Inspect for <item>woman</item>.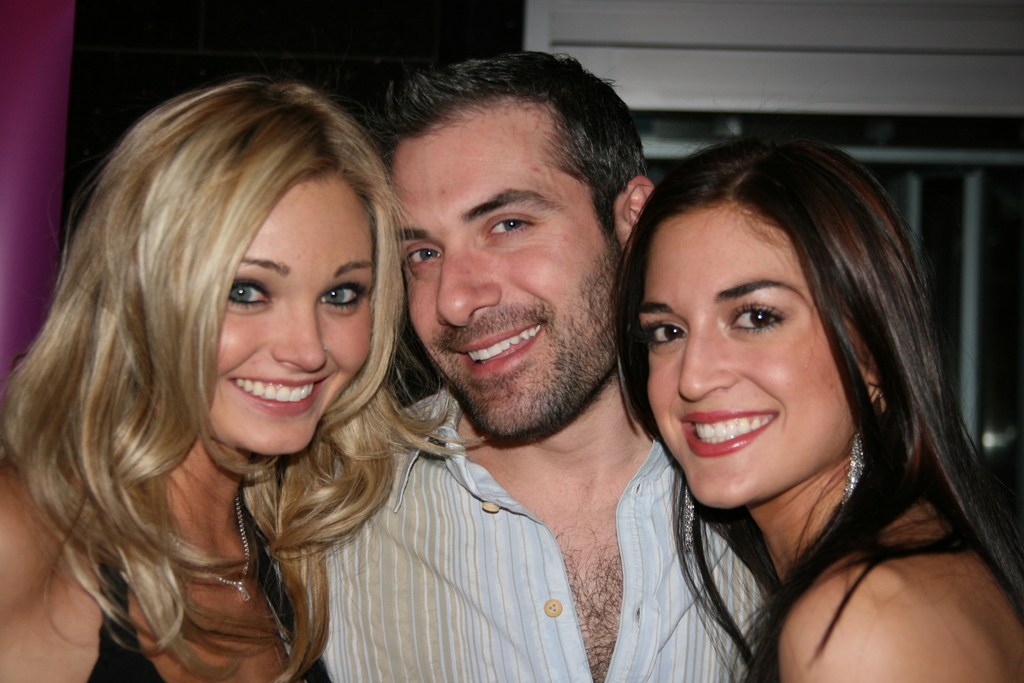
Inspection: 0:62:449:682.
